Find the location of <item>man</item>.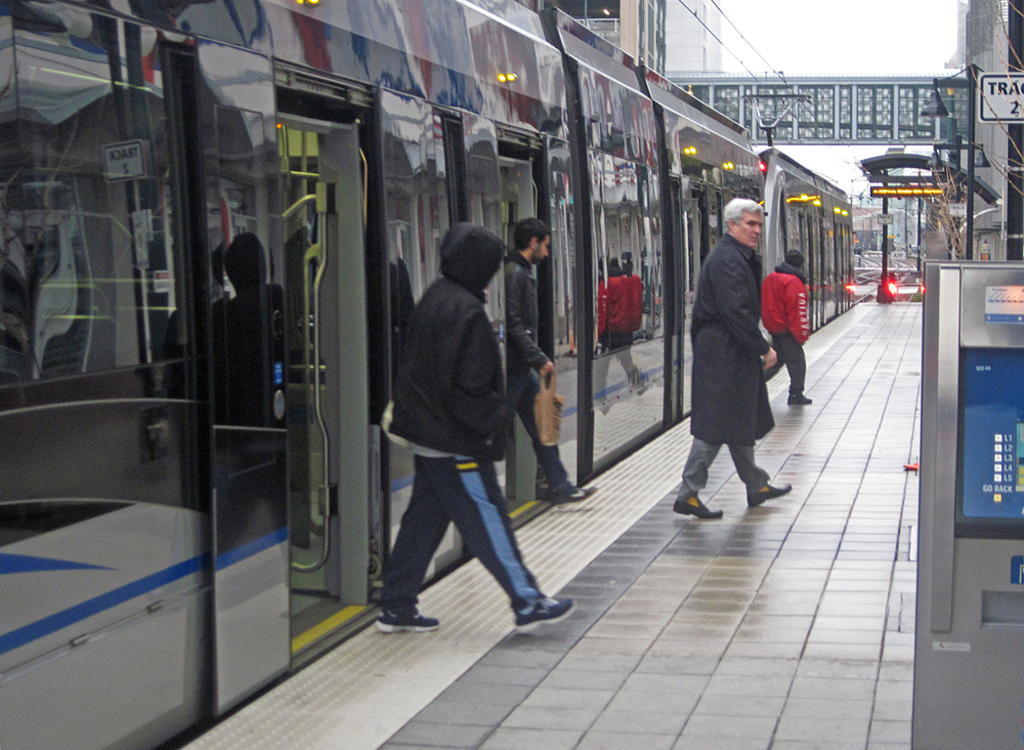
Location: {"x1": 372, "y1": 221, "x2": 577, "y2": 633}.
